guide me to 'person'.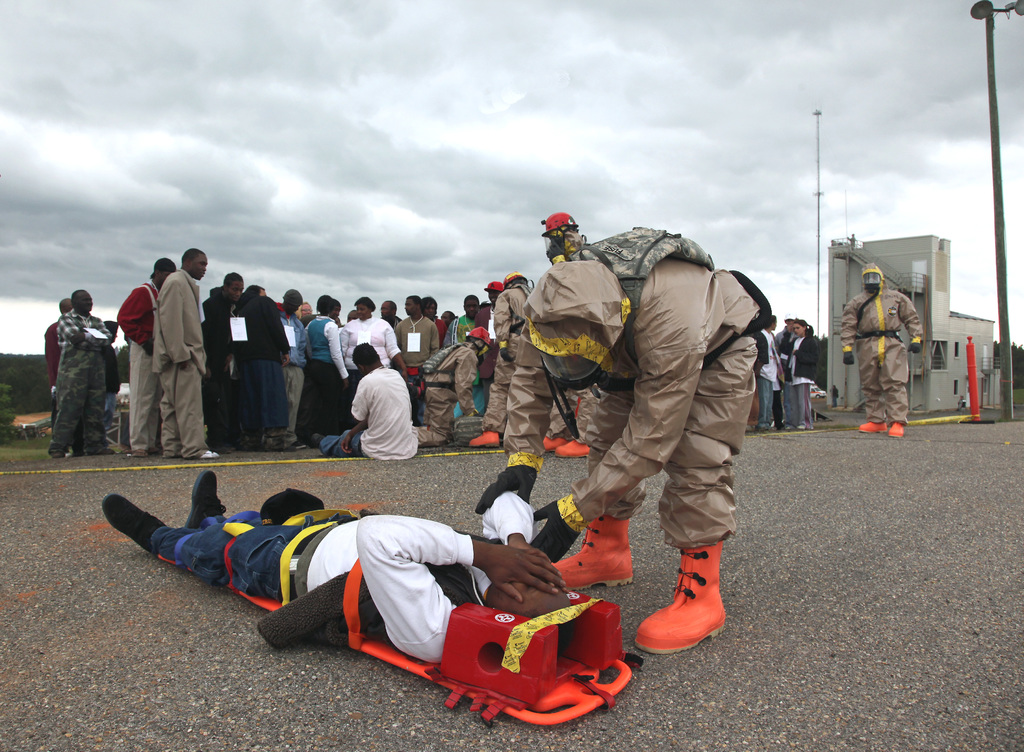
Guidance: left=473, top=222, right=770, bottom=656.
